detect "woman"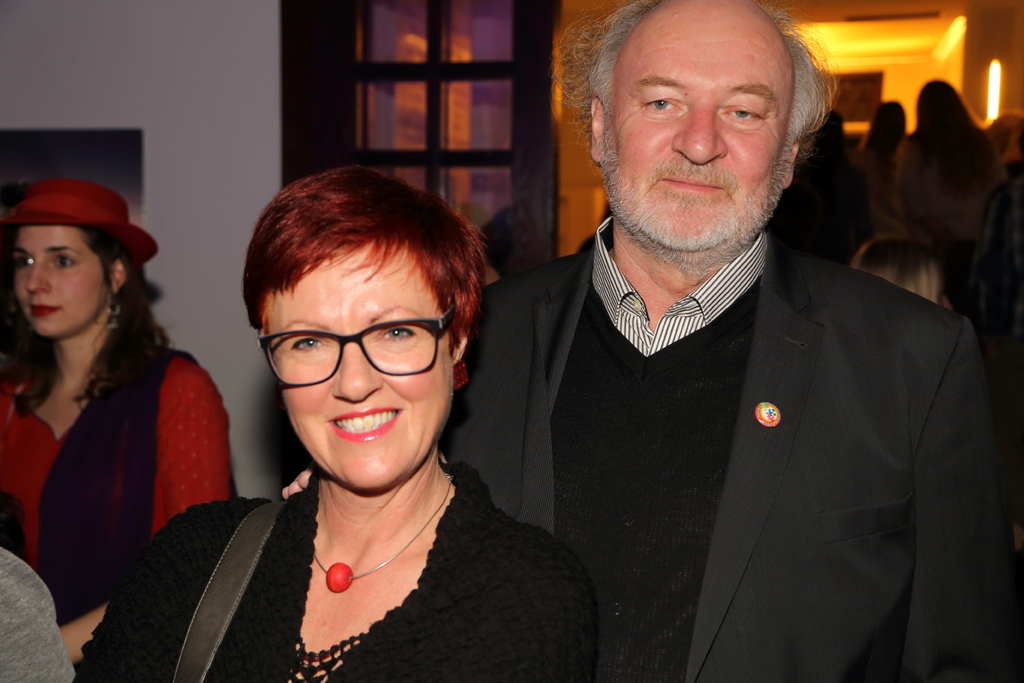
x1=756 y1=109 x2=874 y2=269
